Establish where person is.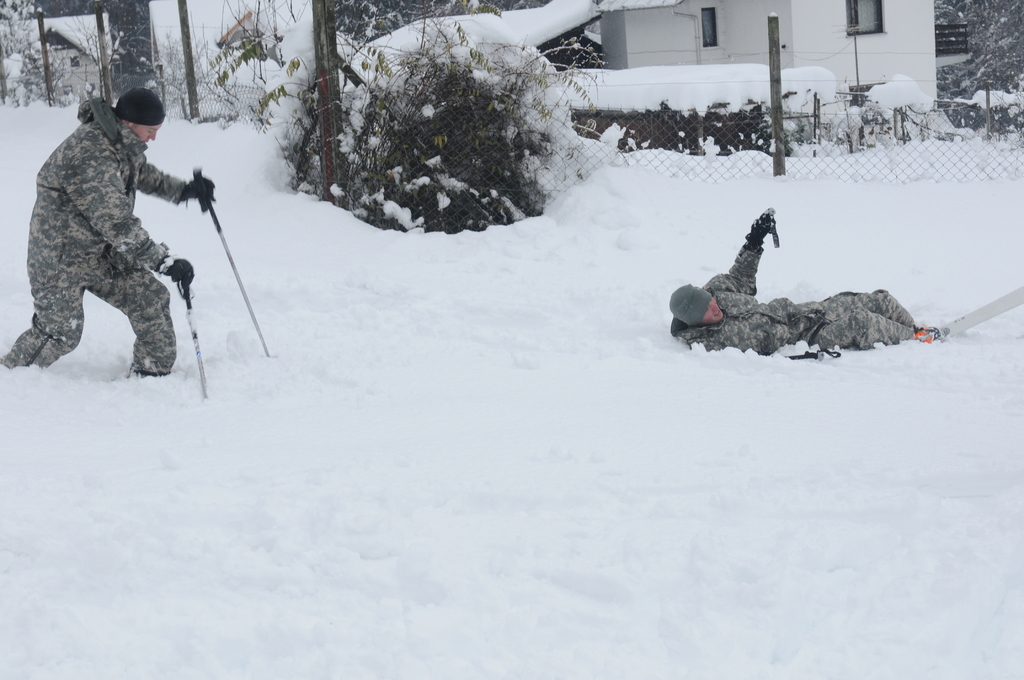
Established at [x1=669, y1=204, x2=931, y2=355].
